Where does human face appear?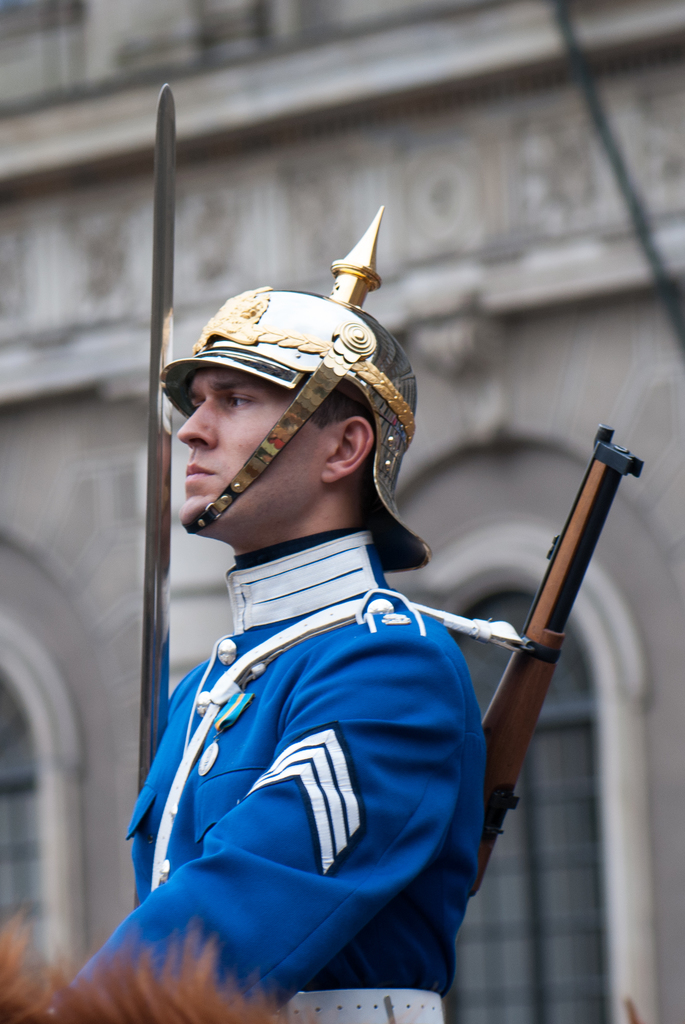
Appears at BBox(178, 367, 326, 528).
